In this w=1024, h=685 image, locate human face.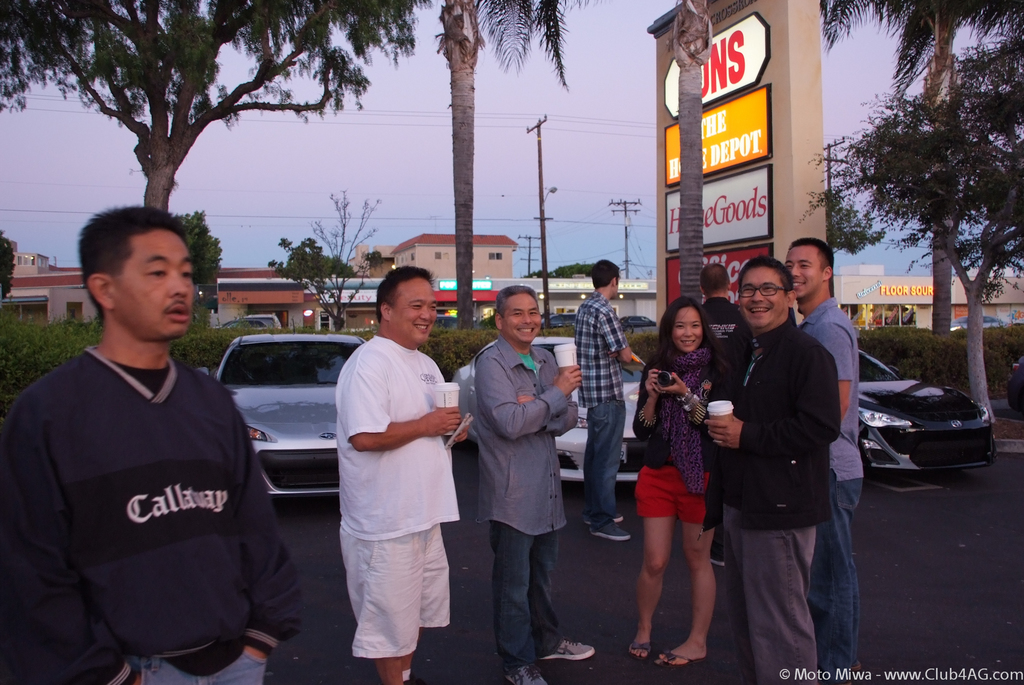
Bounding box: <bbox>112, 229, 195, 337</bbox>.
